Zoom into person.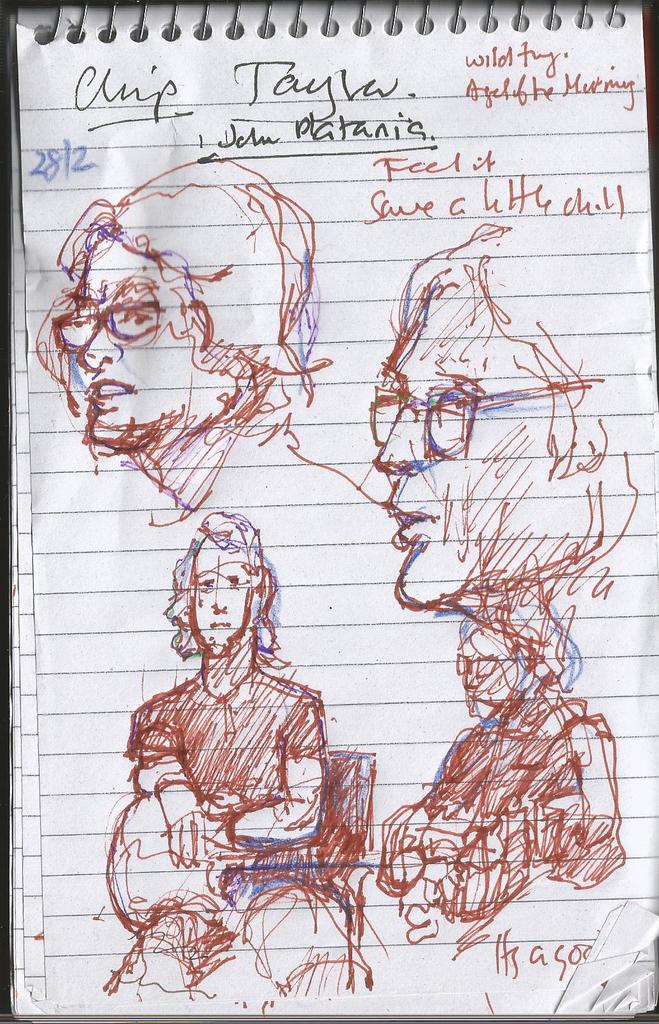
Zoom target: BBox(38, 154, 389, 528).
